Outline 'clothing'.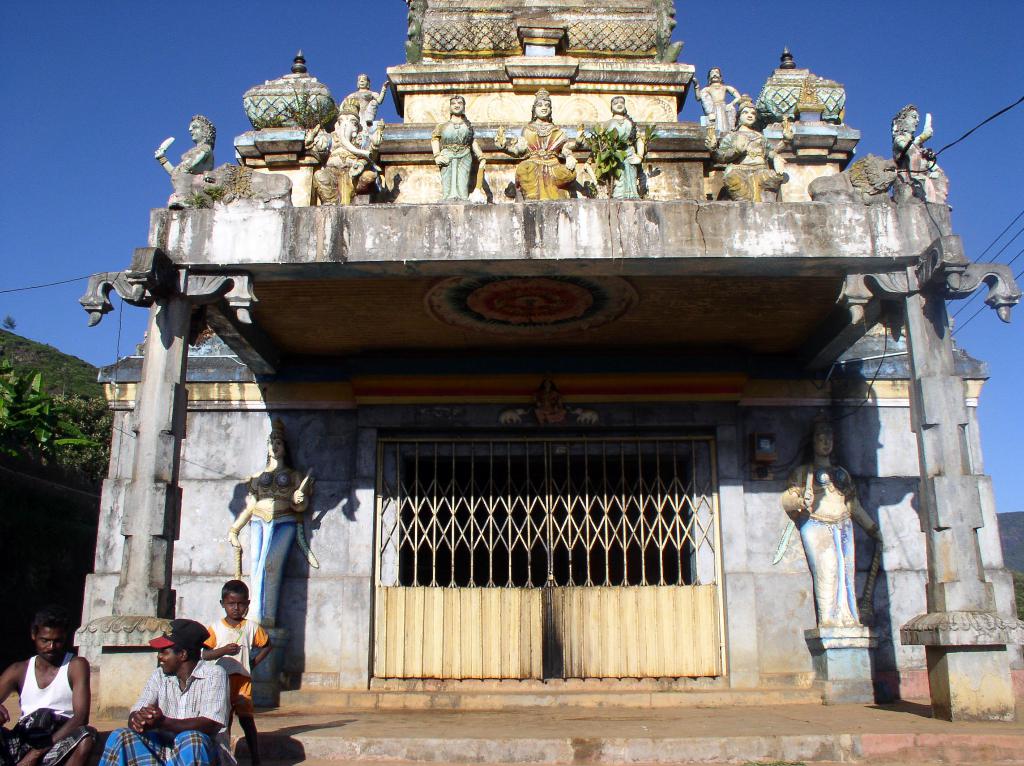
Outline: <region>3, 662, 100, 760</region>.
